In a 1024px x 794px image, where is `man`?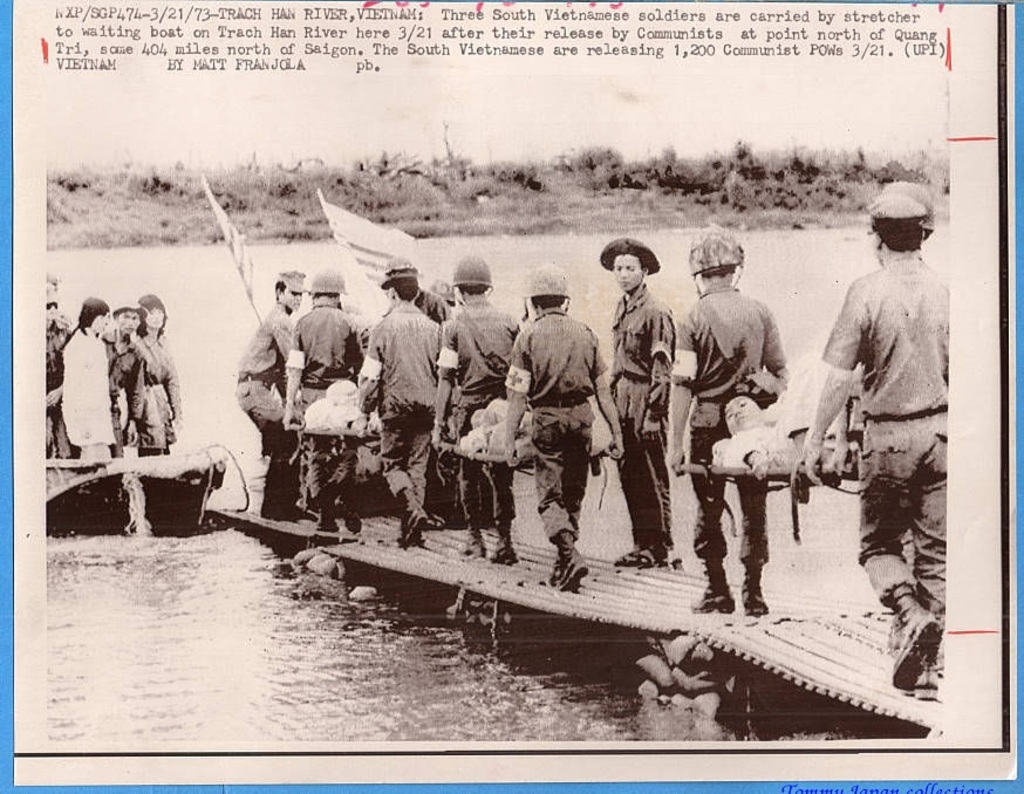
crop(294, 376, 383, 439).
